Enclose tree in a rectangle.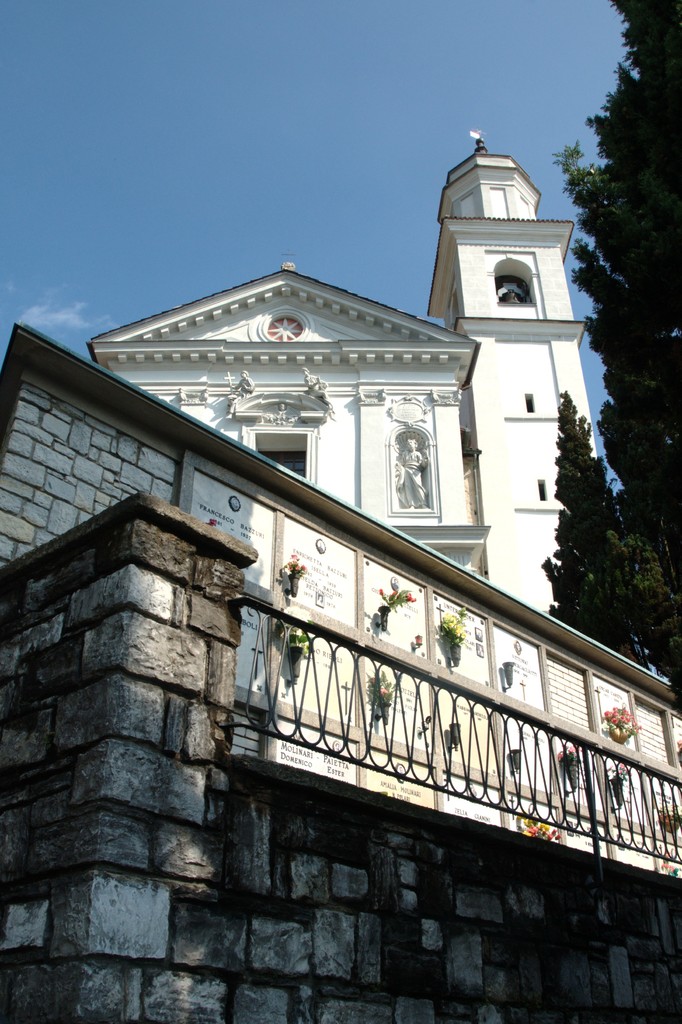
[x1=537, y1=7, x2=681, y2=696].
